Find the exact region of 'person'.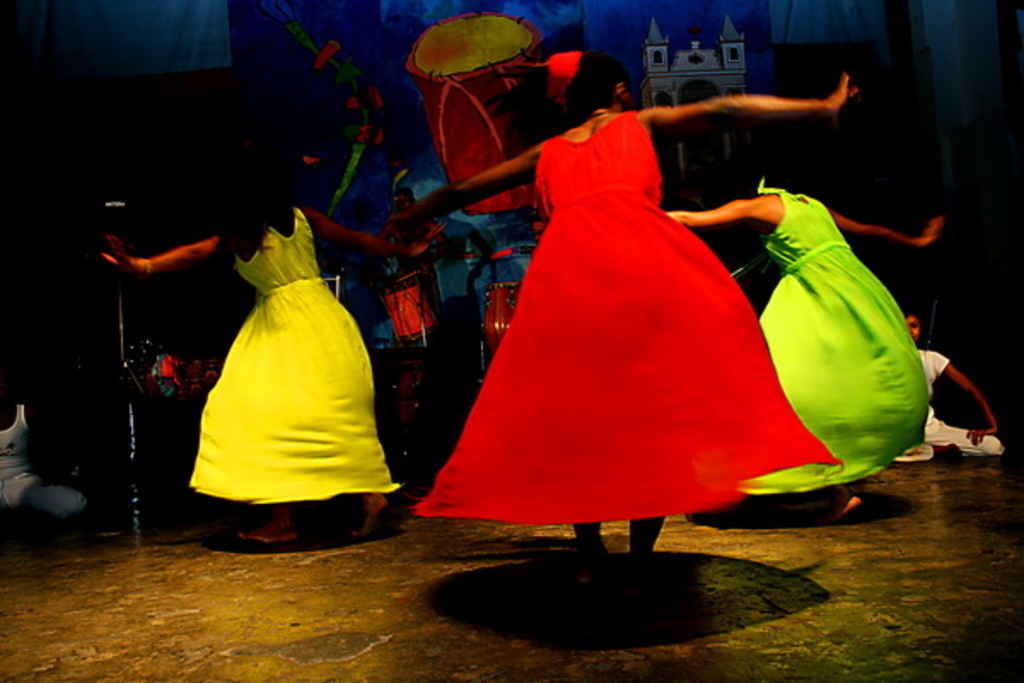
Exact region: [394, 195, 447, 287].
